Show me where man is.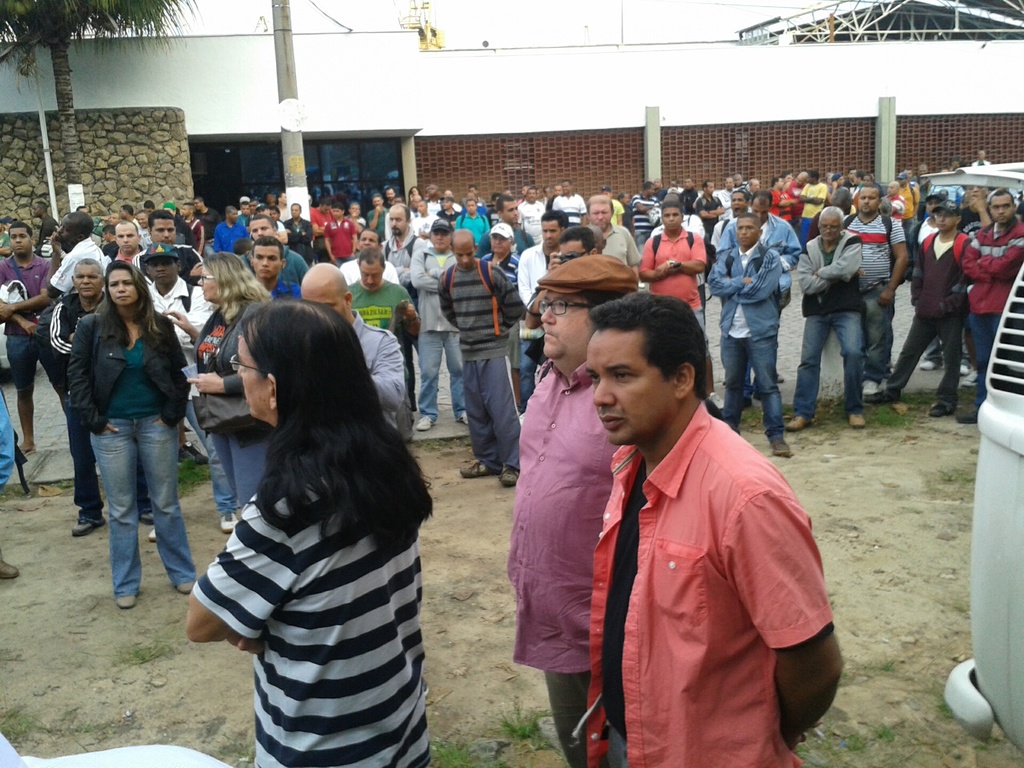
man is at 522, 185, 548, 245.
